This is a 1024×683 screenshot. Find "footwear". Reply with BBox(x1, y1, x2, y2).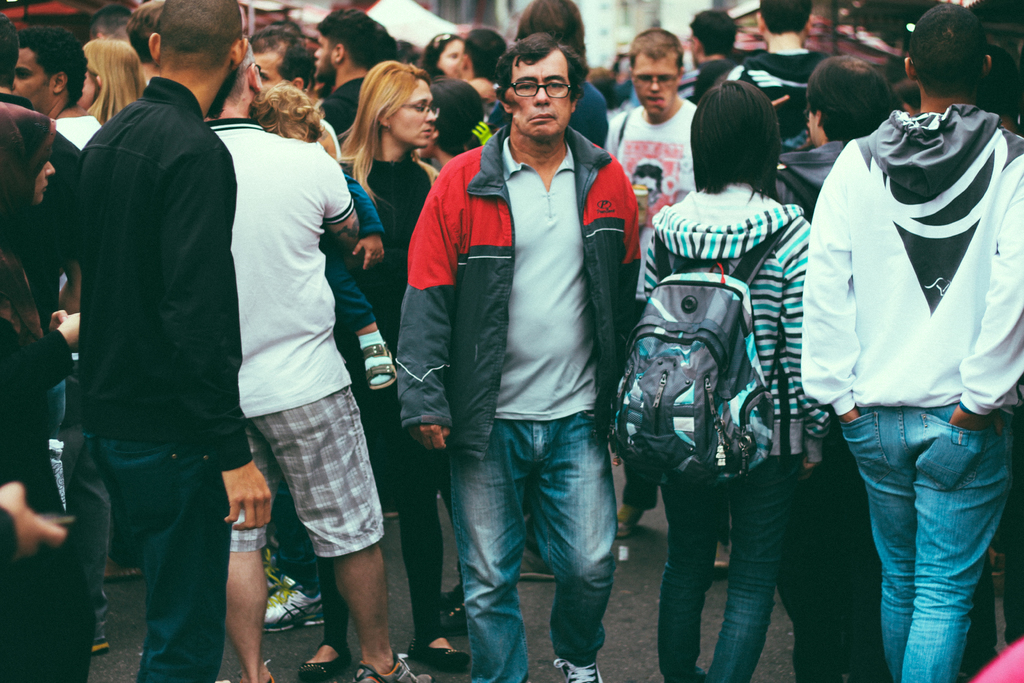
BBox(264, 580, 324, 634).
